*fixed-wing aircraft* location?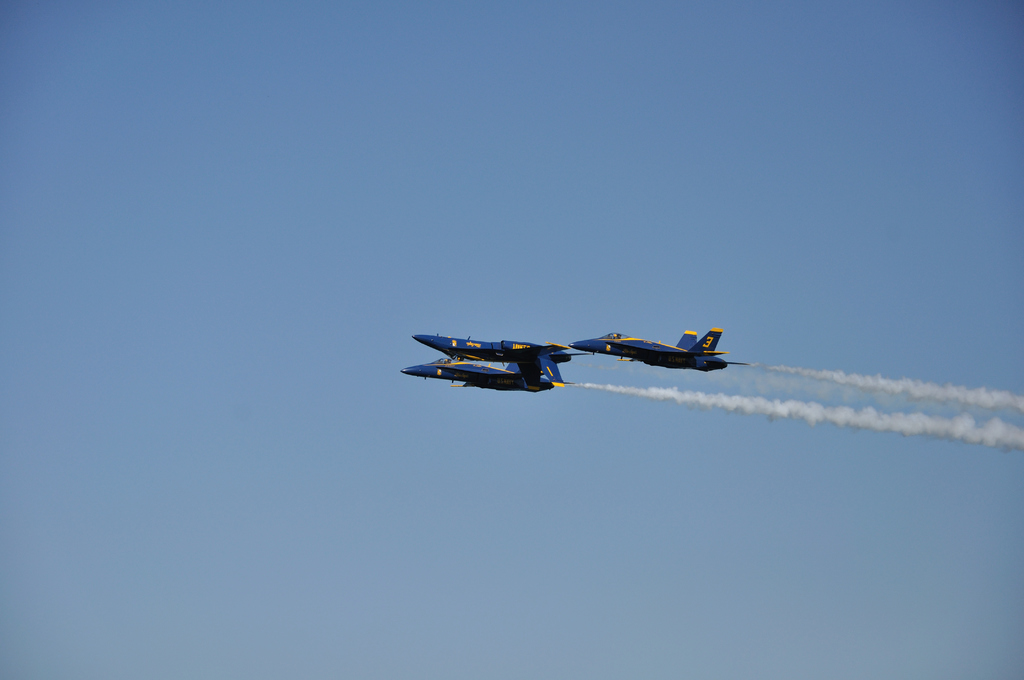
bbox=(410, 337, 595, 359)
